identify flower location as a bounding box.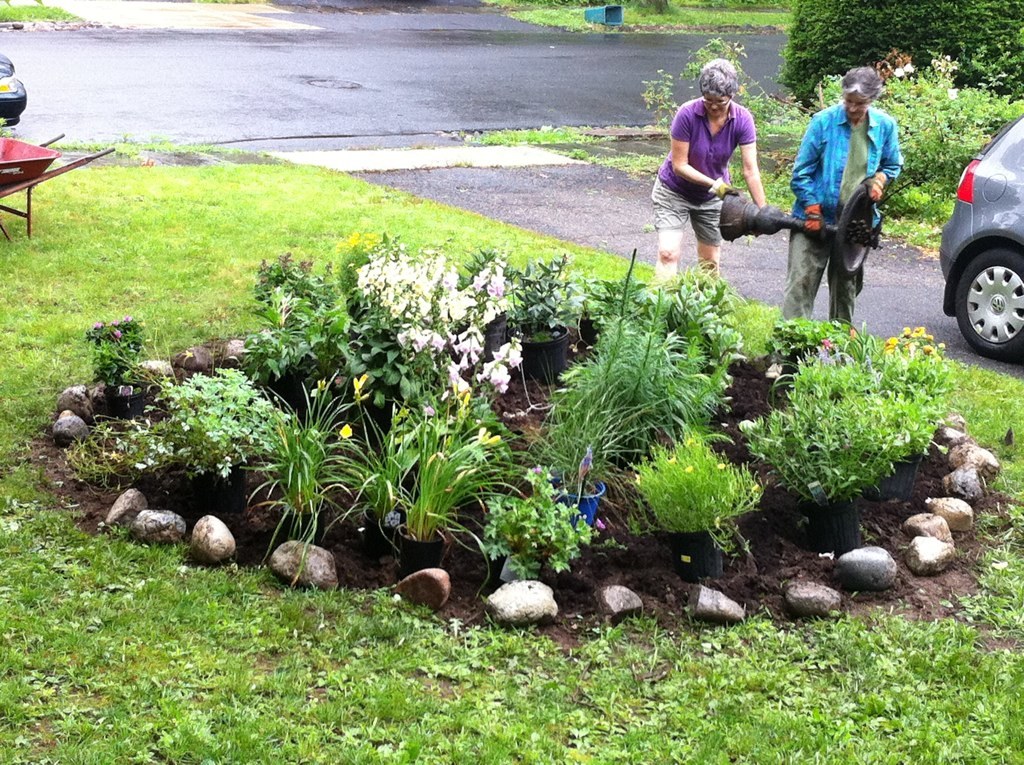
pyautogui.locateOnScreen(337, 422, 353, 442).
